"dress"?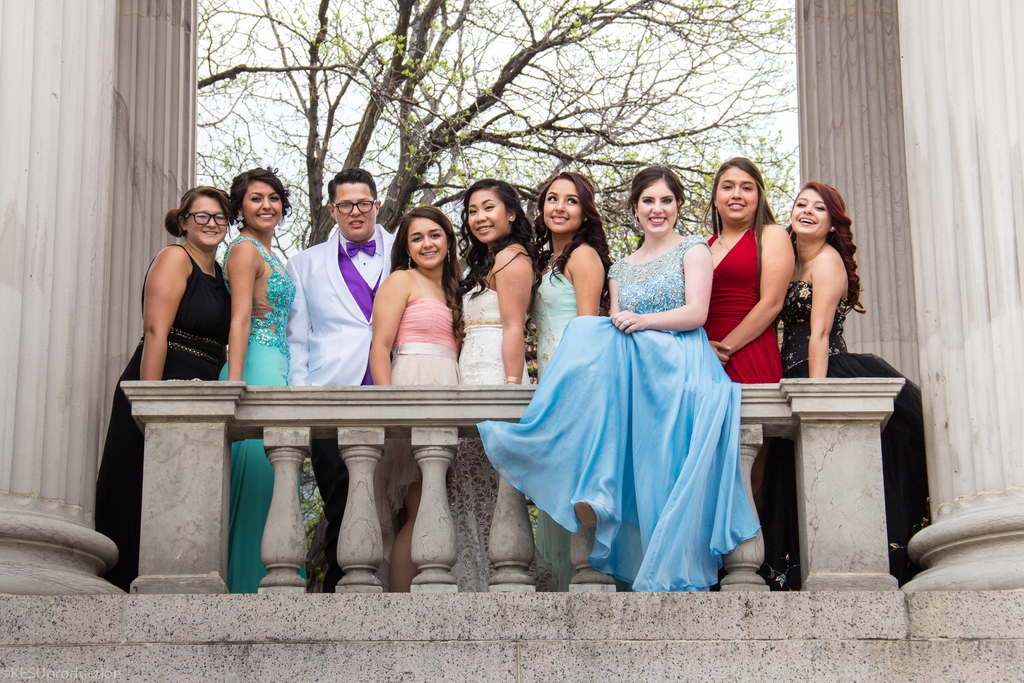
select_region(95, 243, 232, 598)
